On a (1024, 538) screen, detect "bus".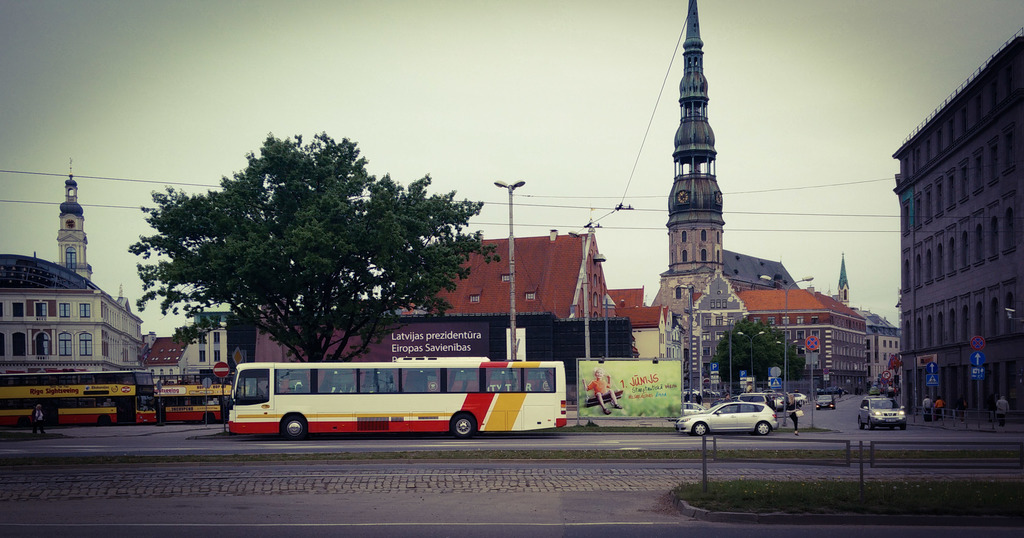
select_region(225, 363, 572, 443).
